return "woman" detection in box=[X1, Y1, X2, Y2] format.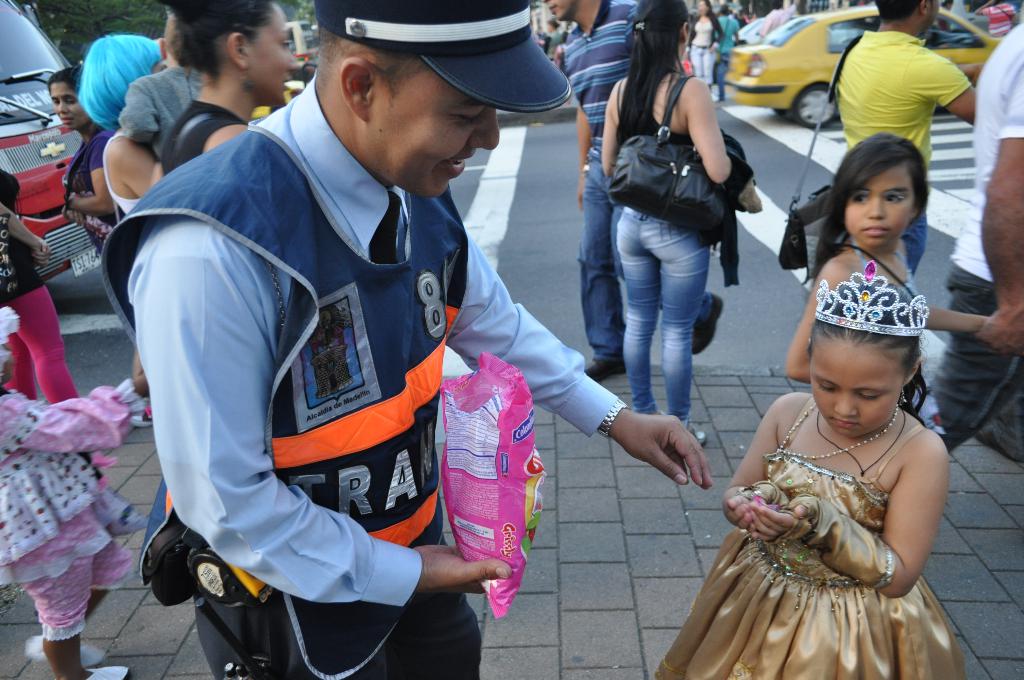
box=[682, 0, 726, 88].
